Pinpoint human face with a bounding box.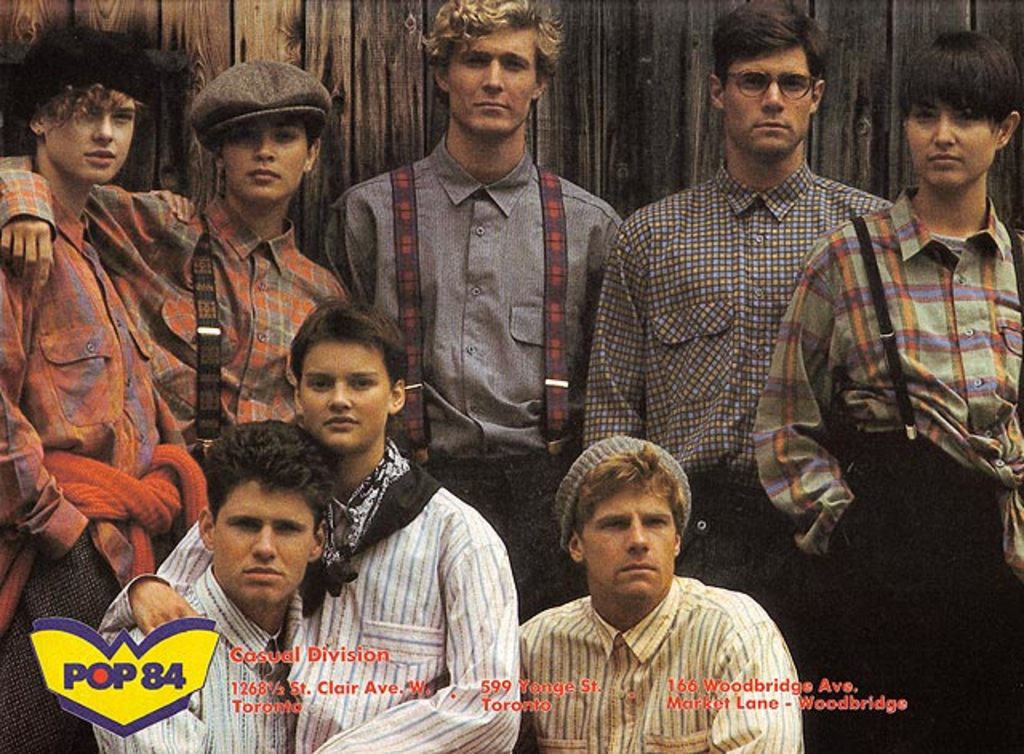
<region>211, 479, 312, 604</region>.
